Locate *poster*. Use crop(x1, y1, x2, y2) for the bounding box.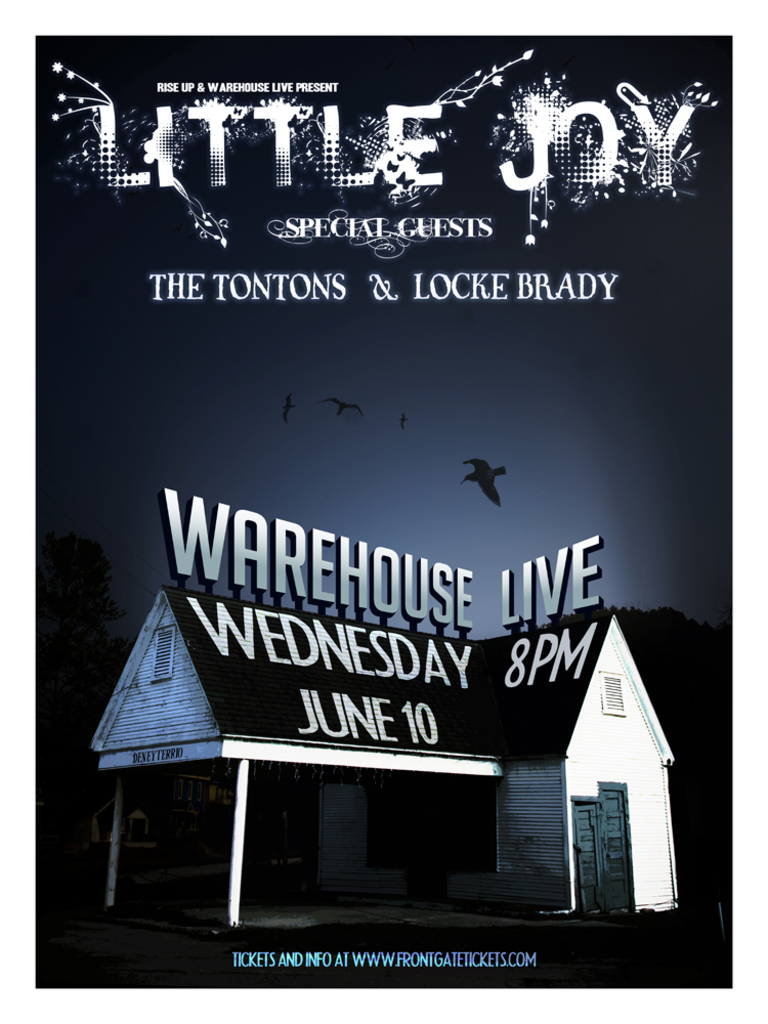
crop(0, 27, 764, 1018).
